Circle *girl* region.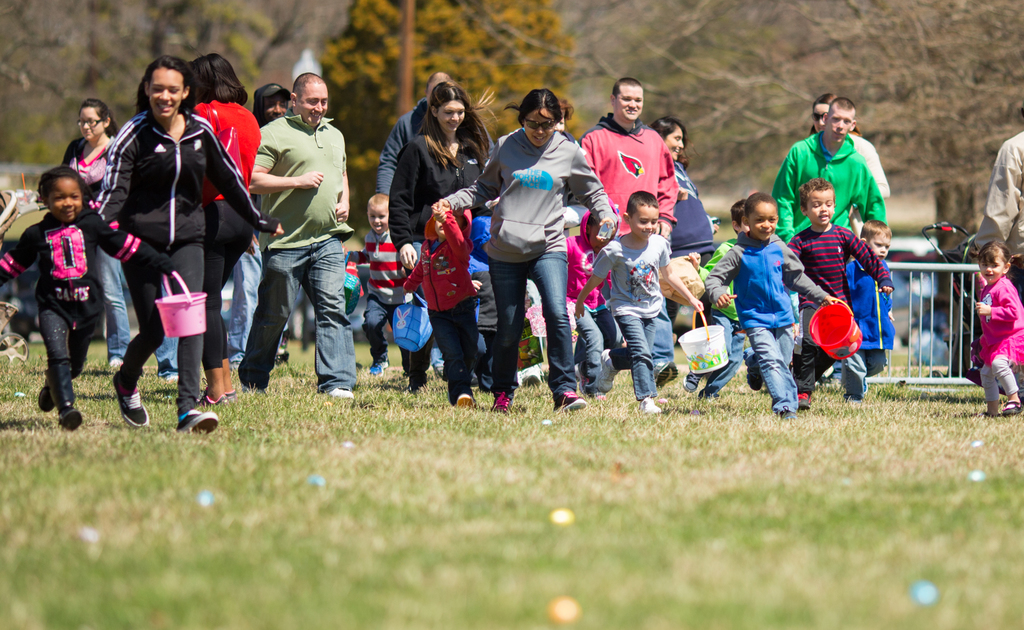
Region: <region>975, 240, 1023, 414</region>.
